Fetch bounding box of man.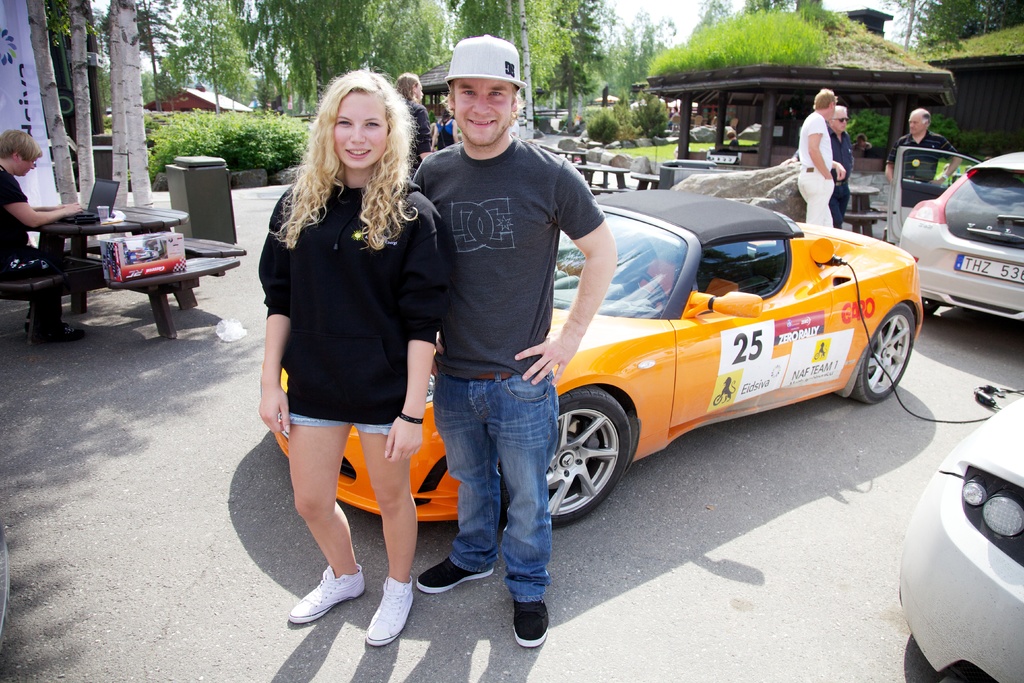
Bbox: pyautogui.locateOnScreen(828, 97, 849, 235).
